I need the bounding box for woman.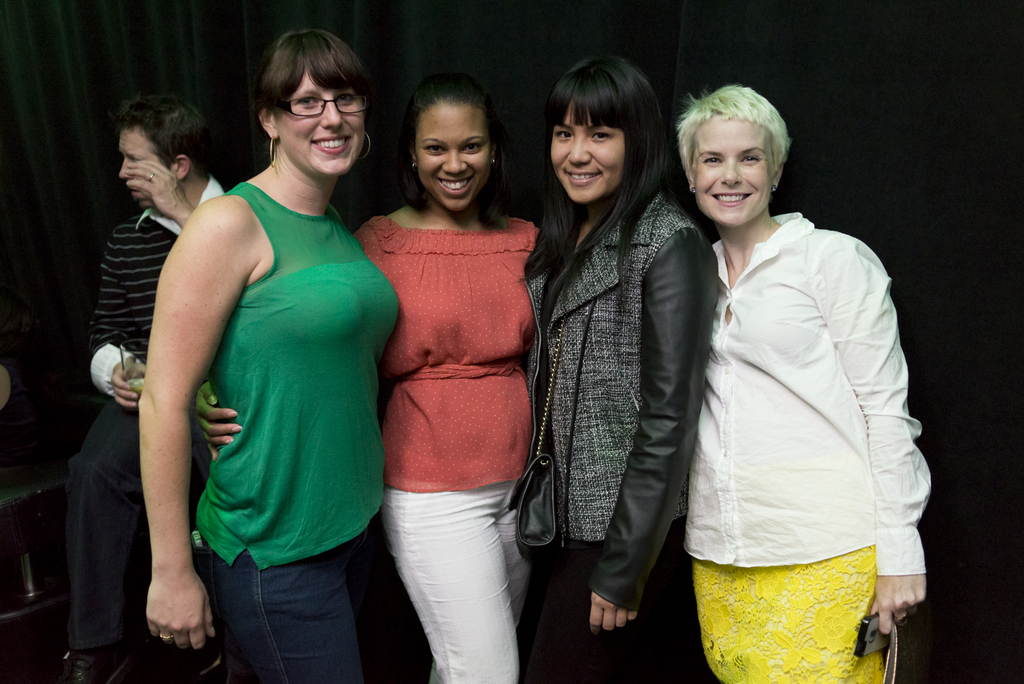
Here it is: 630,77,924,683.
